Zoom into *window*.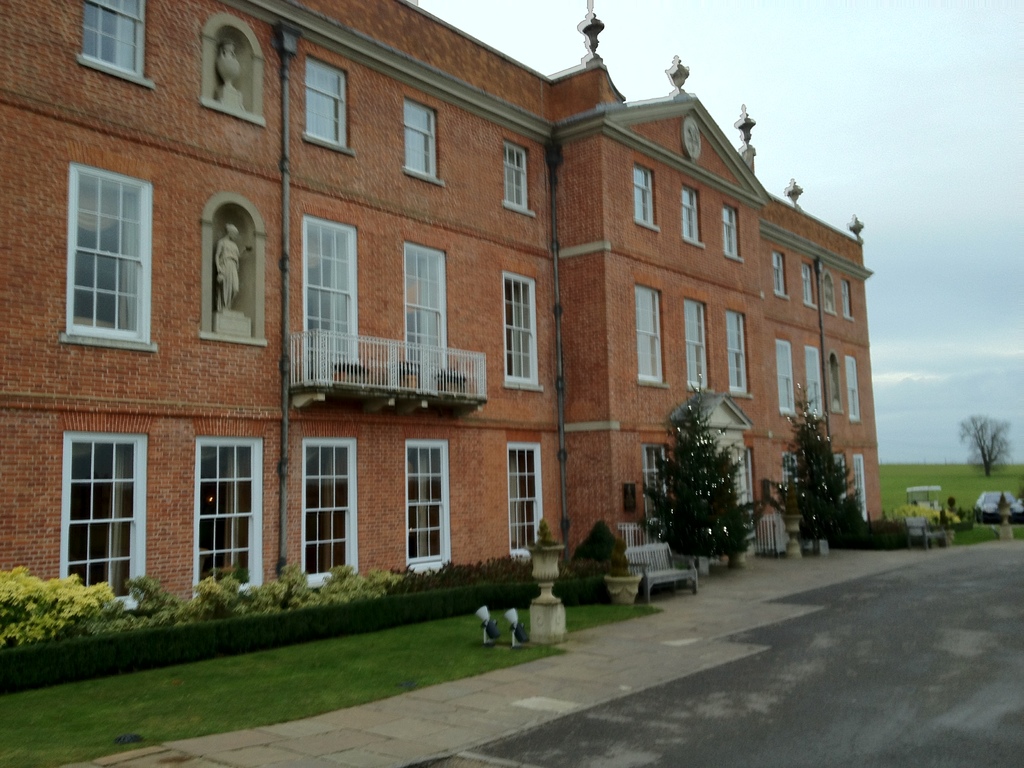
Zoom target: (x1=803, y1=260, x2=815, y2=306).
